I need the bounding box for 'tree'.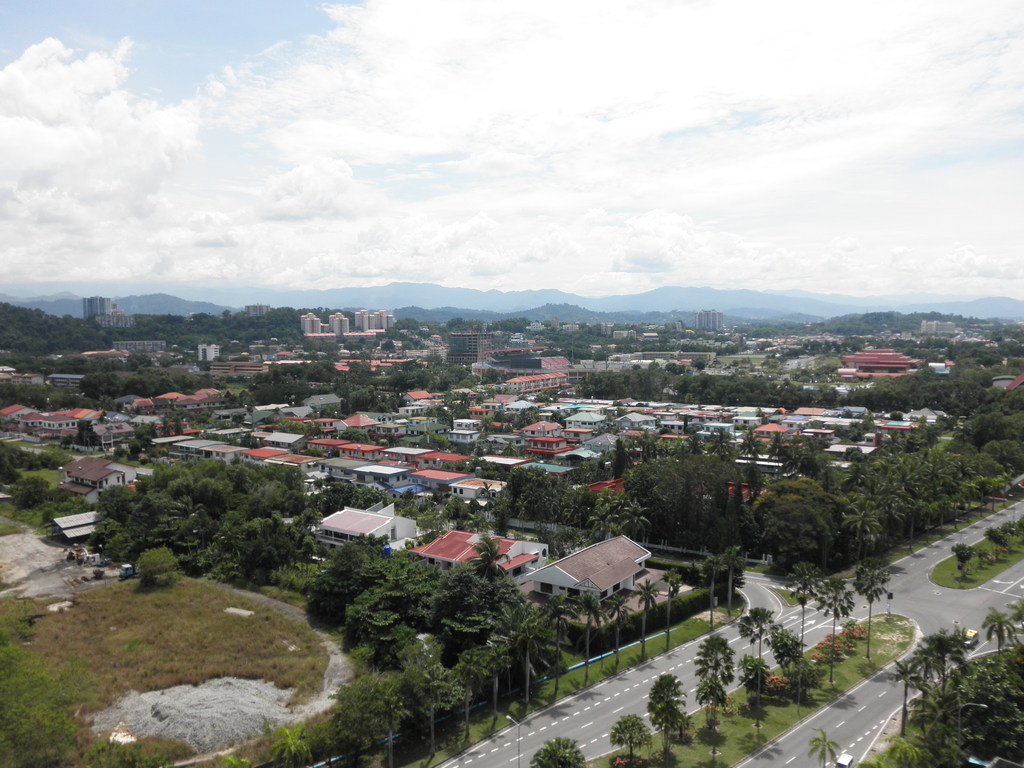
Here it is: rect(631, 575, 659, 662).
